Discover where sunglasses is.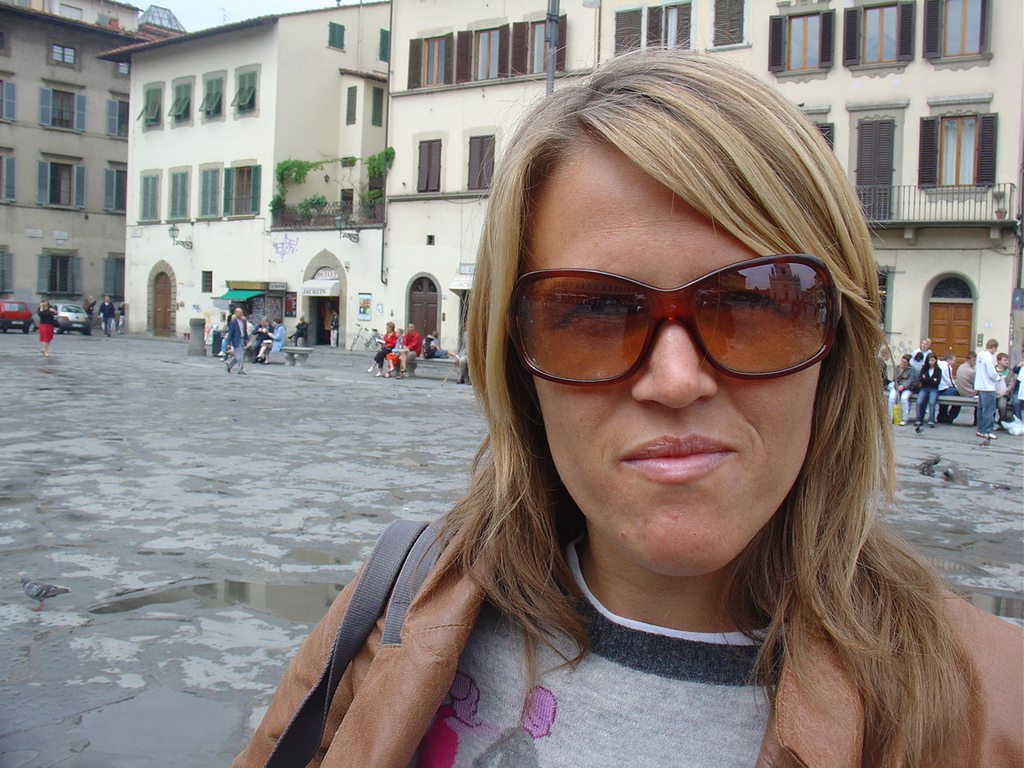
Discovered at <region>507, 254, 847, 386</region>.
